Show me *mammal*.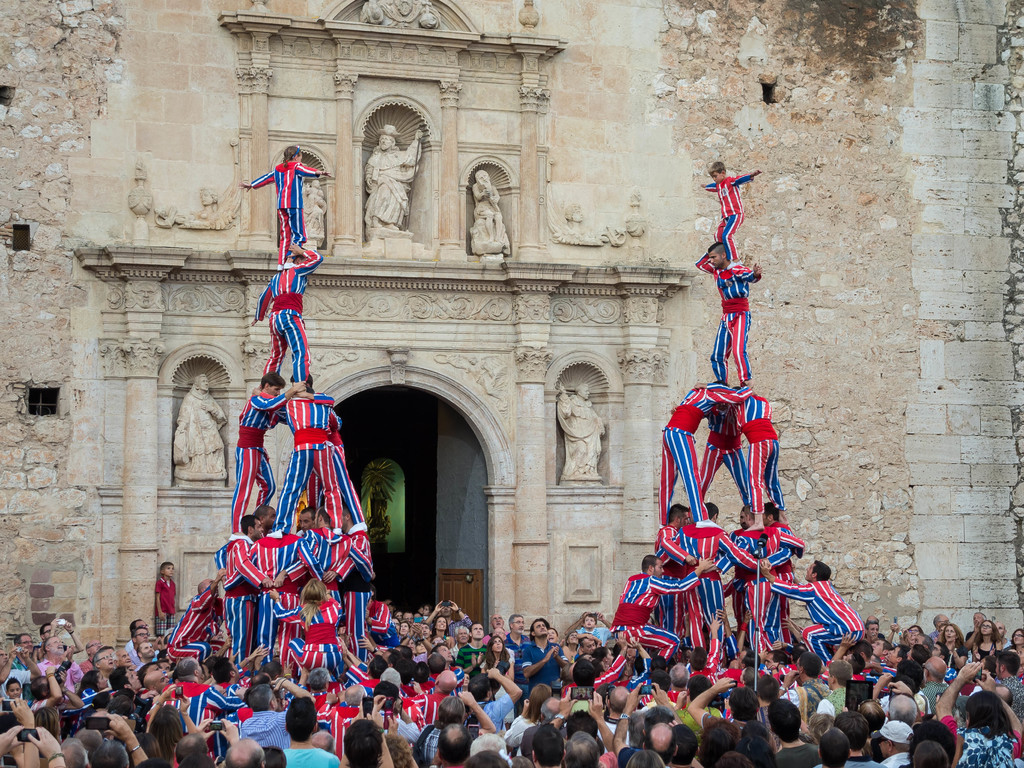
*mammal* is here: bbox=(762, 558, 864, 664).
